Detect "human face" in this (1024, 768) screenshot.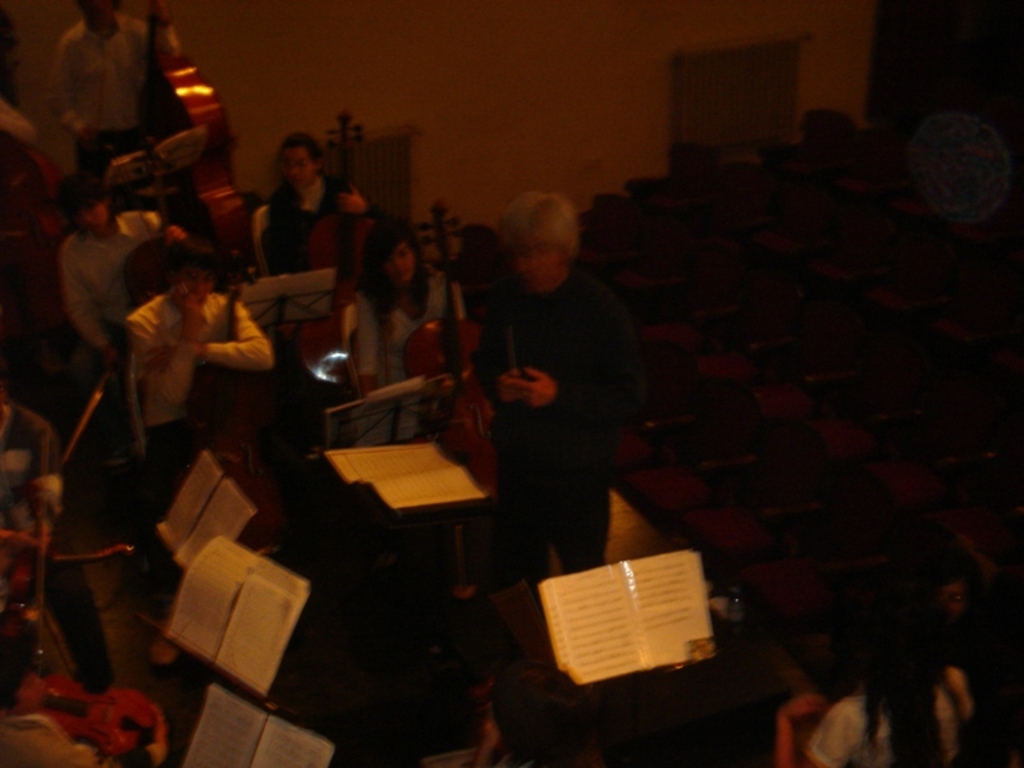
Detection: x1=507, y1=230, x2=563, y2=278.
